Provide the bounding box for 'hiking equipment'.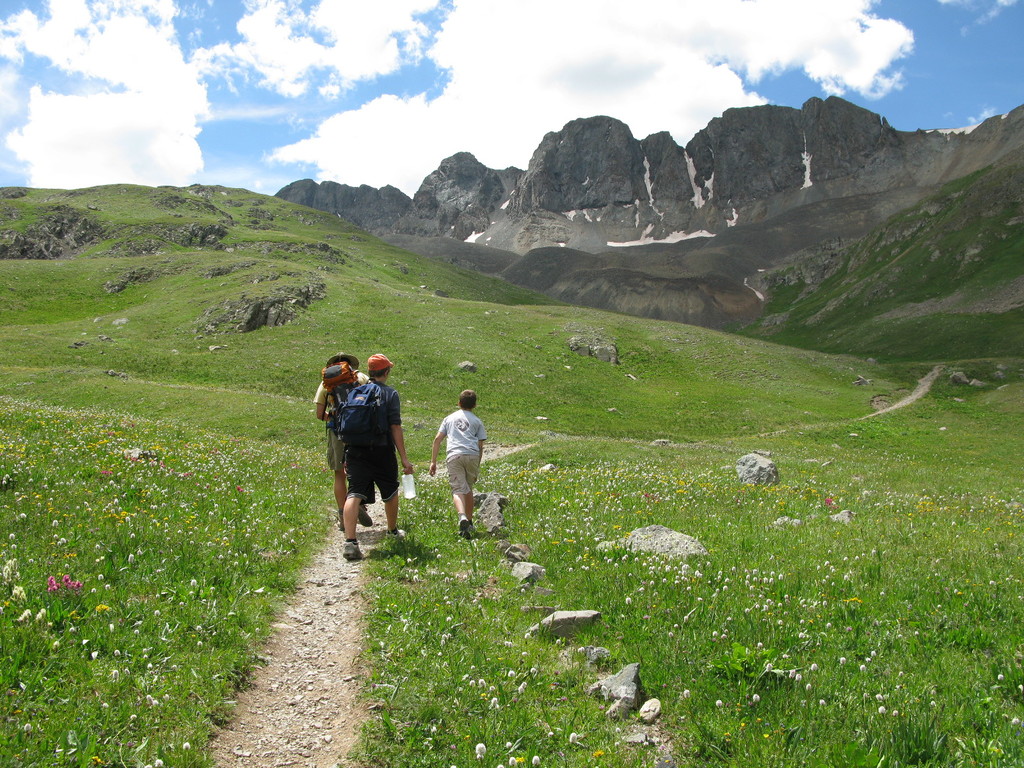
bbox(335, 380, 390, 449).
